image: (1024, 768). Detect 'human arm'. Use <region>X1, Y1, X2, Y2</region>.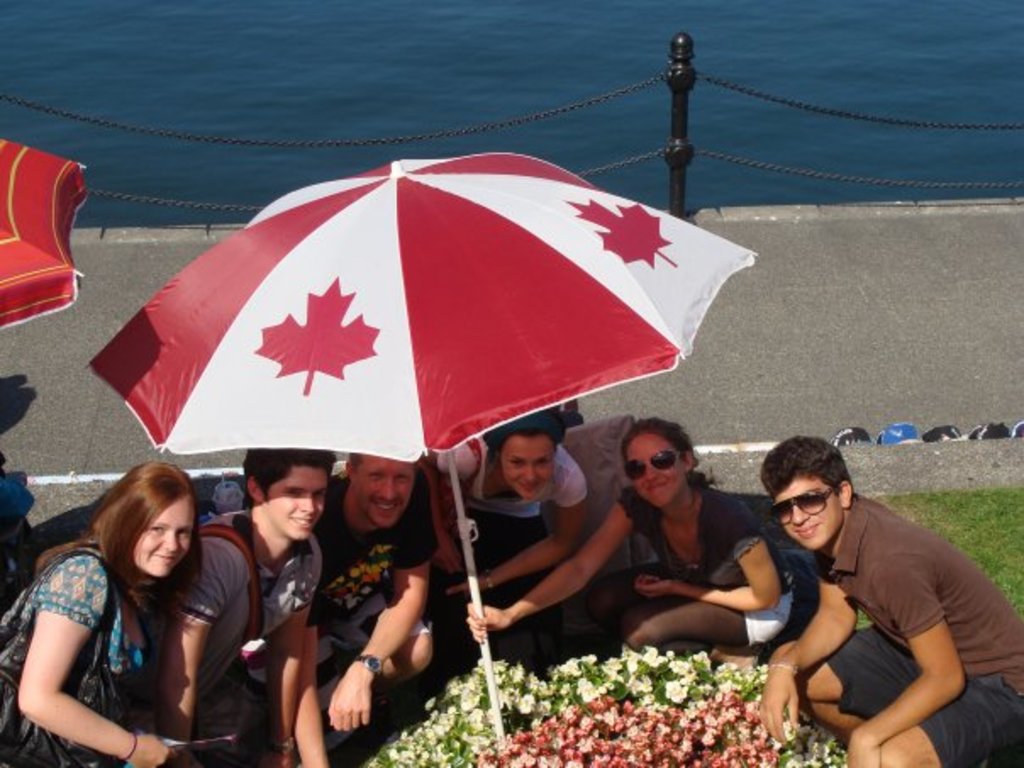
<region>465, 488, 632, 649</region>.
